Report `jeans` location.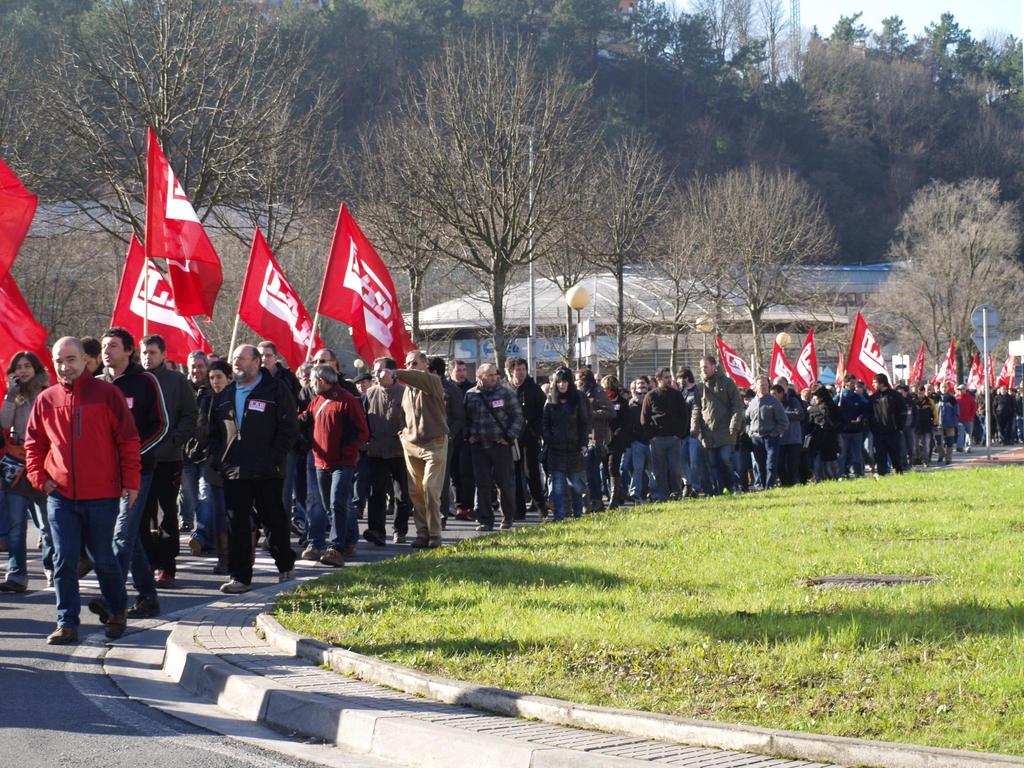
Report: 625,442,646,499.
